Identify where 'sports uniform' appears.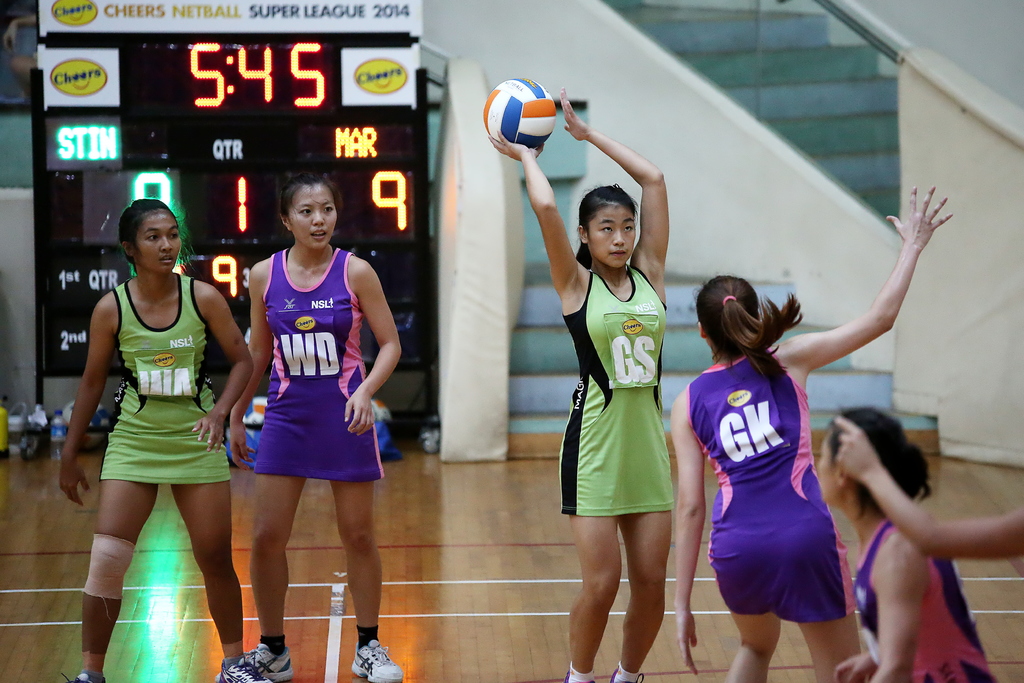
Appears at 557, 264, 668, 682.
